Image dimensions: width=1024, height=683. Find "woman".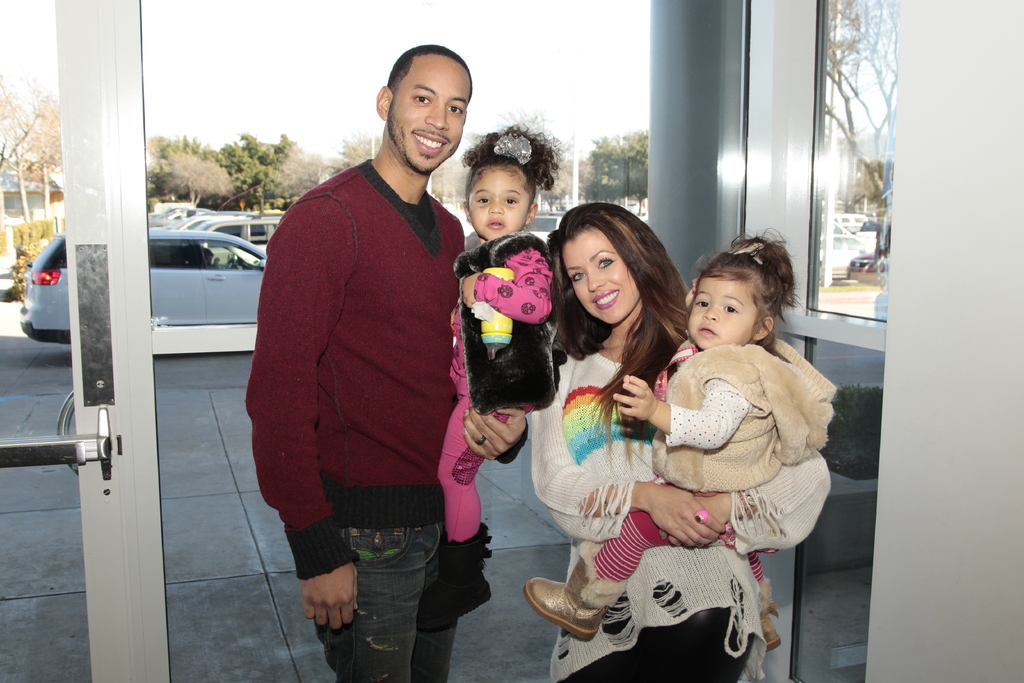
x1=538 y1=267 x2=831 y2=636.
